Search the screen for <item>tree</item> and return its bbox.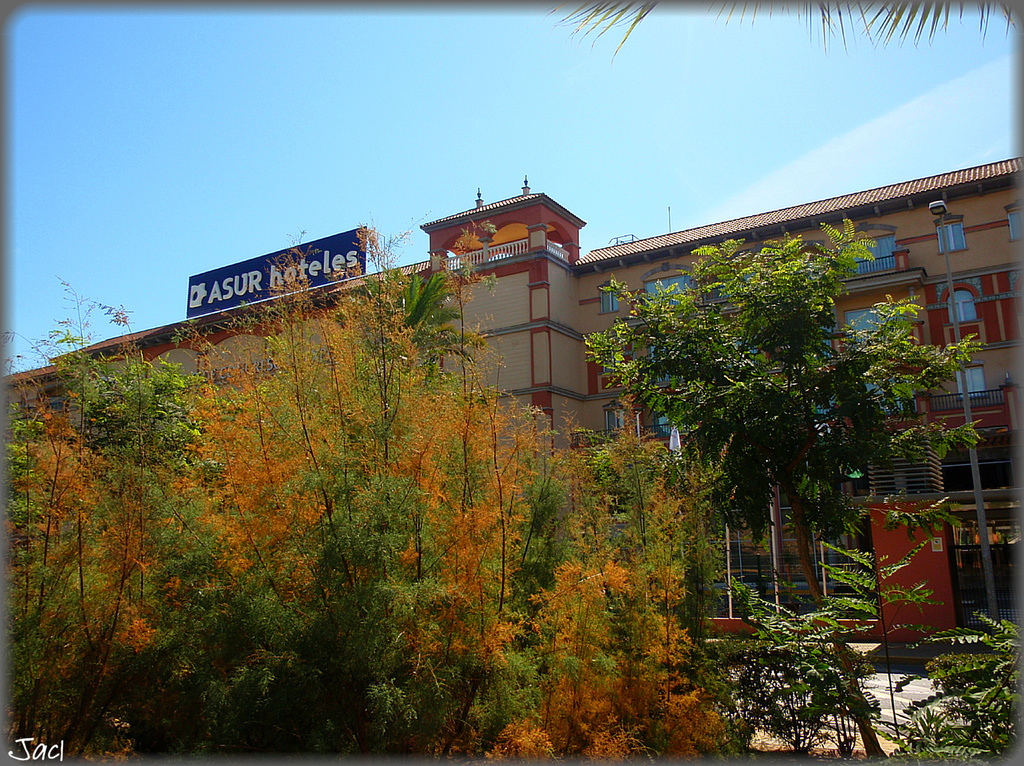
Found: 581:218:985:761.
